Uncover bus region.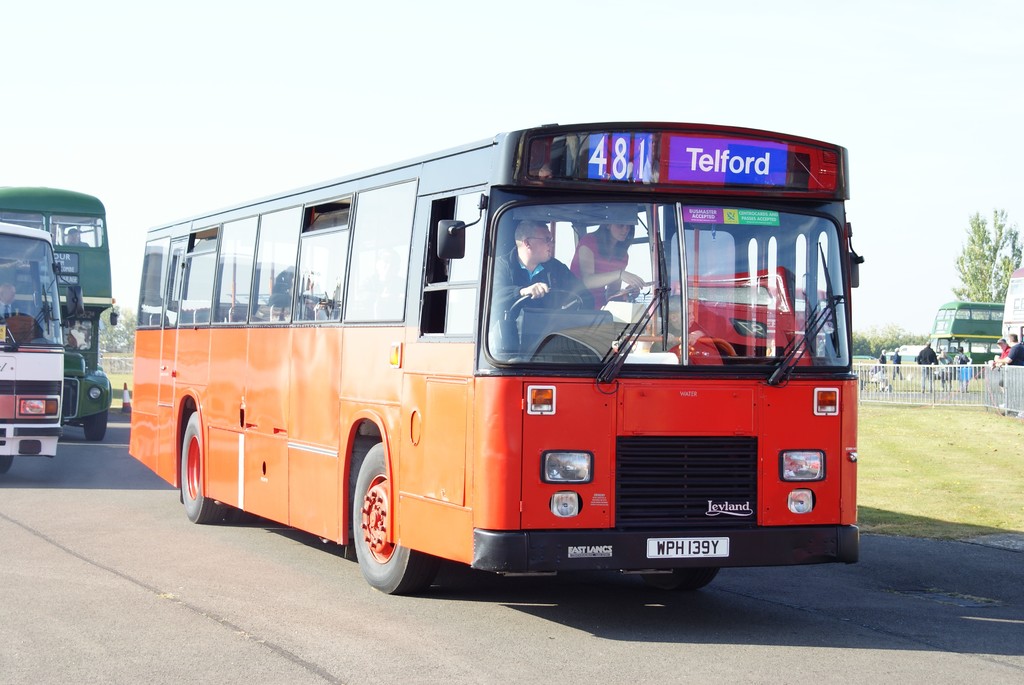
Uncovered: [0,223,80,472].
